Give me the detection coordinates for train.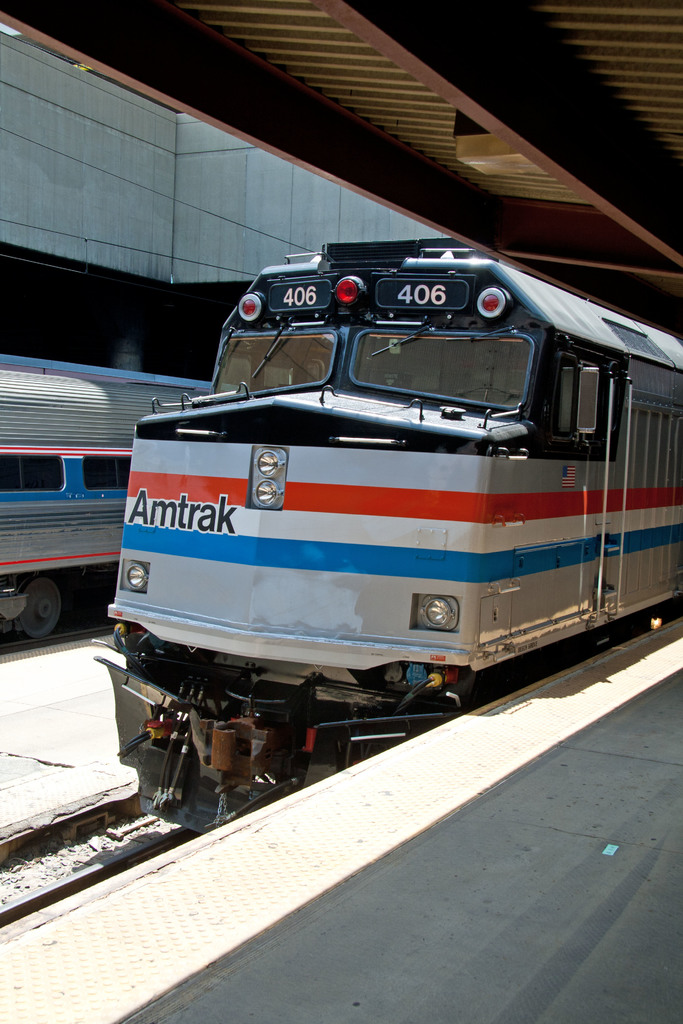
box(88, 239, 682, 840).
